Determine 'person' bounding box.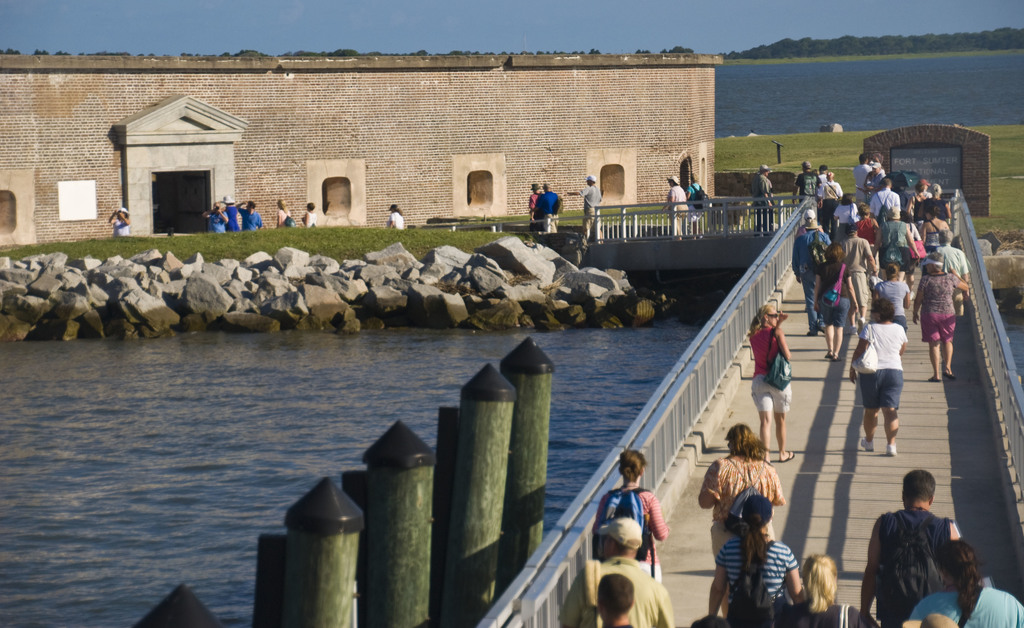
Determined: pyautogui.locateOnScreen(200, 198, 229, 234).
